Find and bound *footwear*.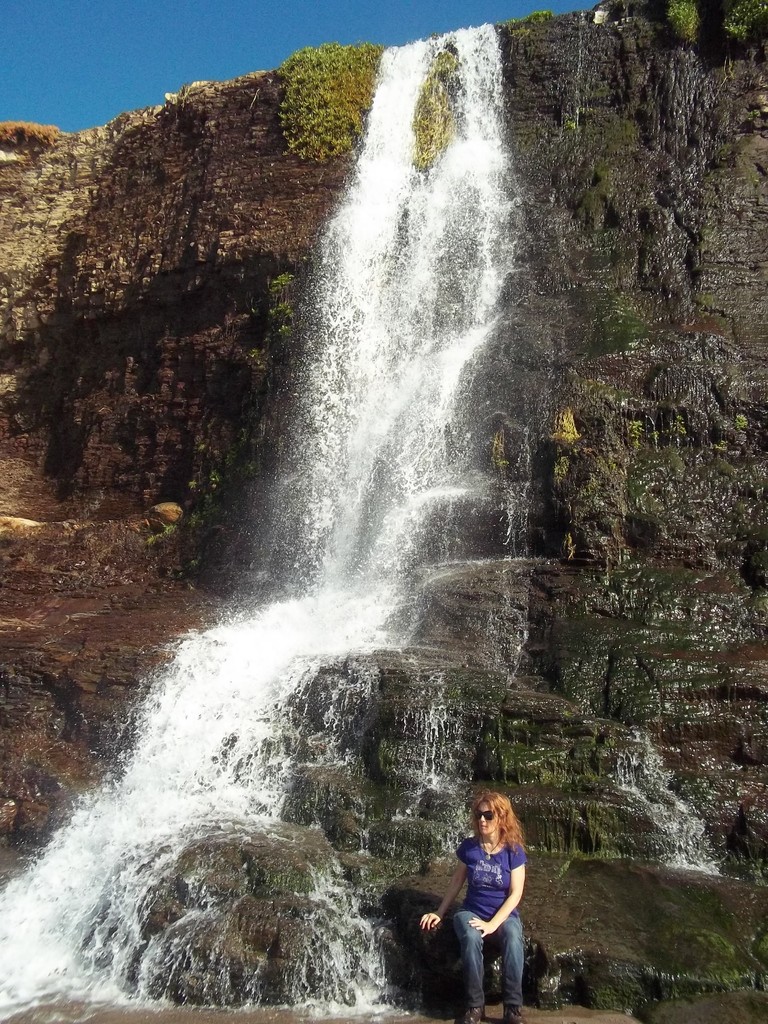
Bound: x1=460 y1=1006 x2=488 y2=1023.
